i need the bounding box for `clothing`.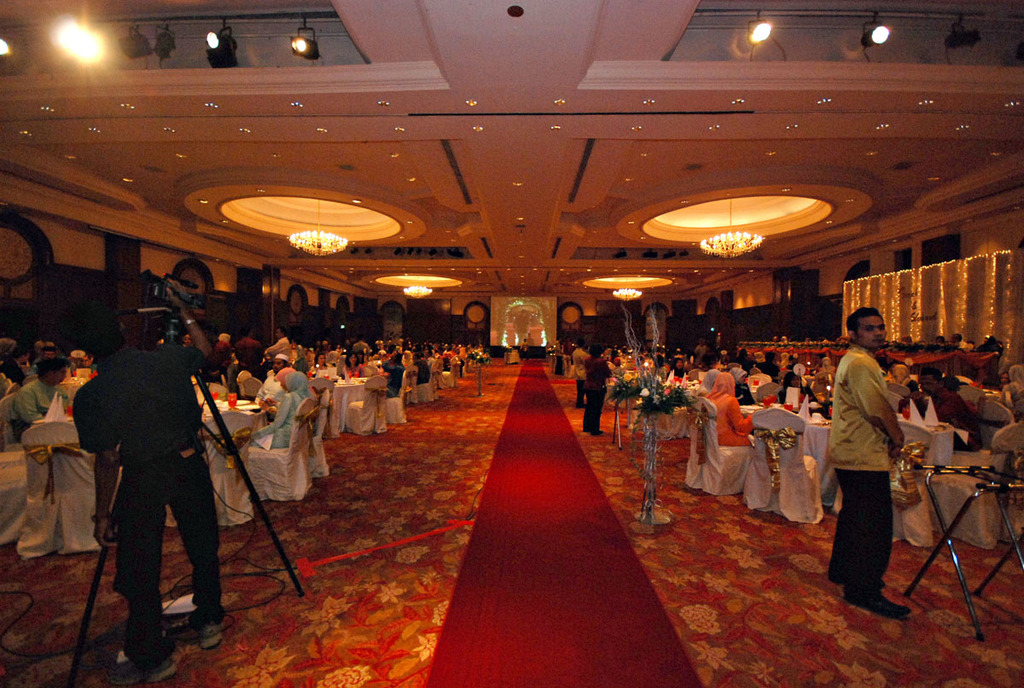
Here it is: [413,354,433,383].
